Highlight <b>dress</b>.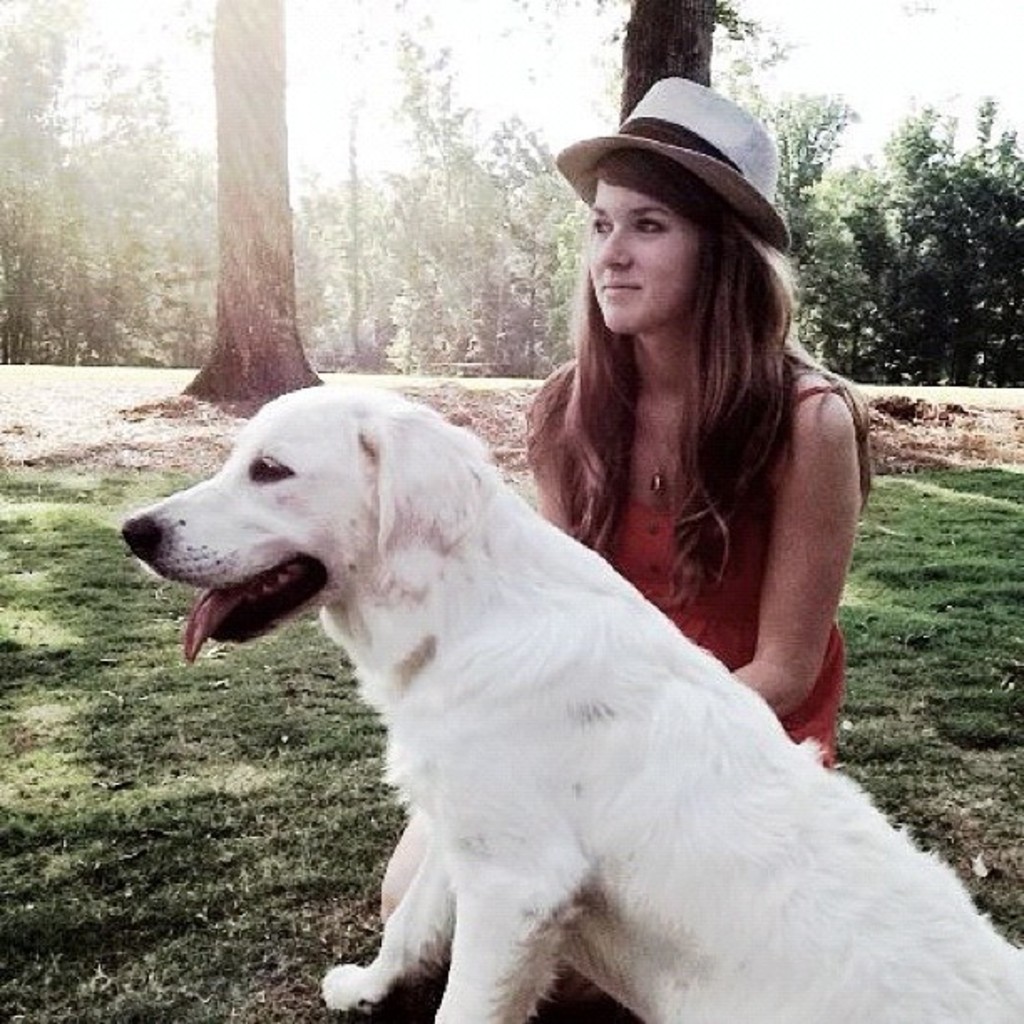
Highlighted region: <bbox>602, 388, 842, 773</bbox>.
